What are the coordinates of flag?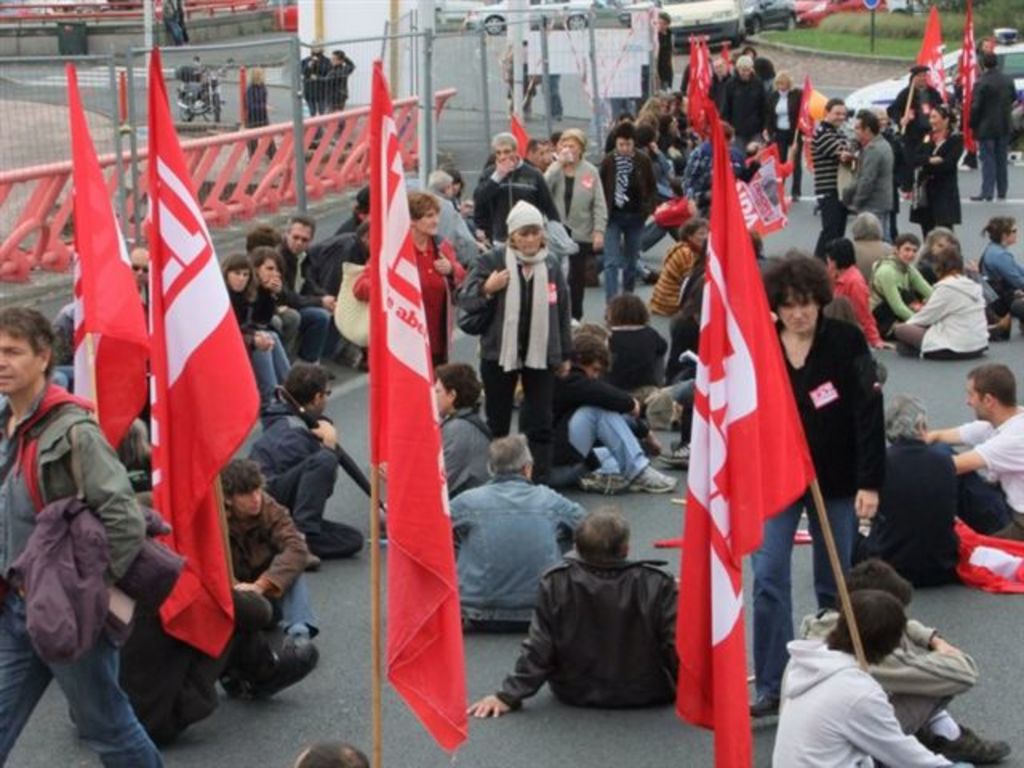
BBox(944, 514, 1022, 605).
